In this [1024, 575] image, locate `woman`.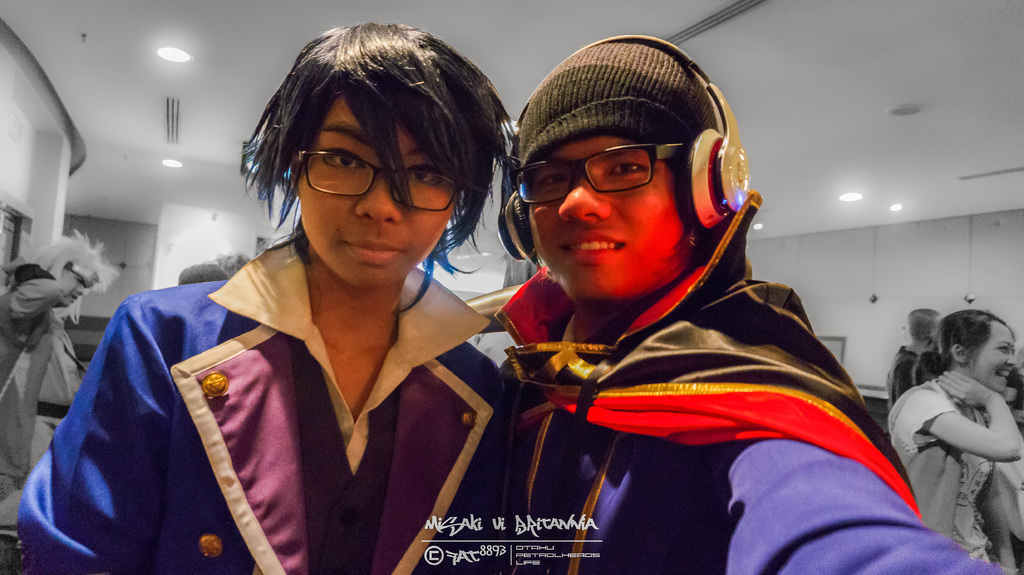
Bounding box: [left=17, top=21, right=522, bottom=574].
